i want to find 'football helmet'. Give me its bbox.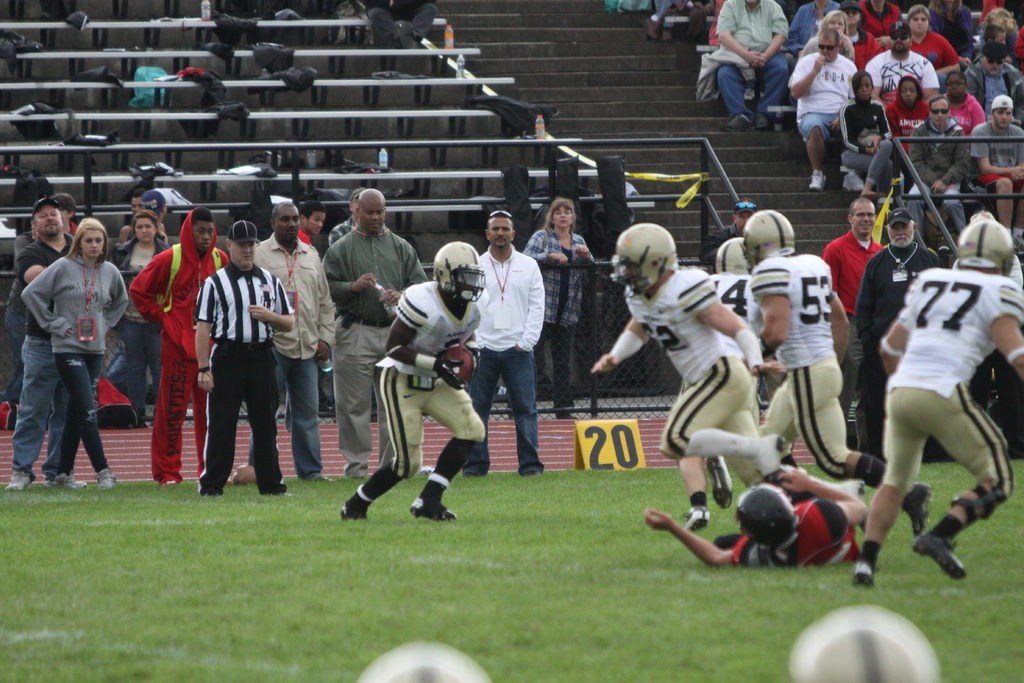
x1=744 y1=210 x2=801 y2=273.
